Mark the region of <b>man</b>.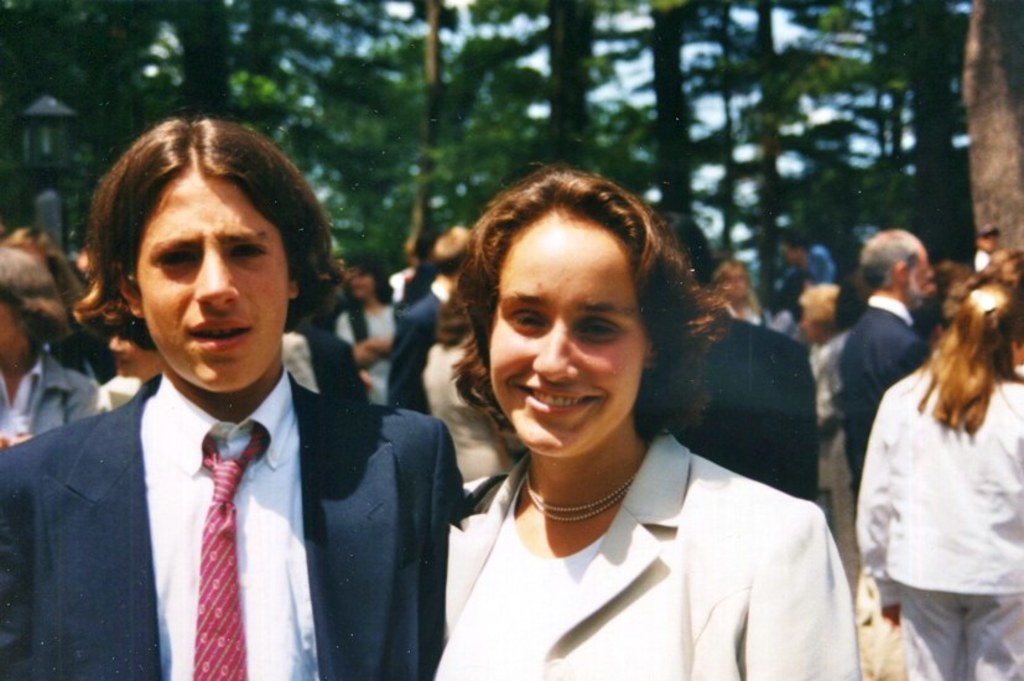
Region: <region>0, 116, 467, 680</region>.
